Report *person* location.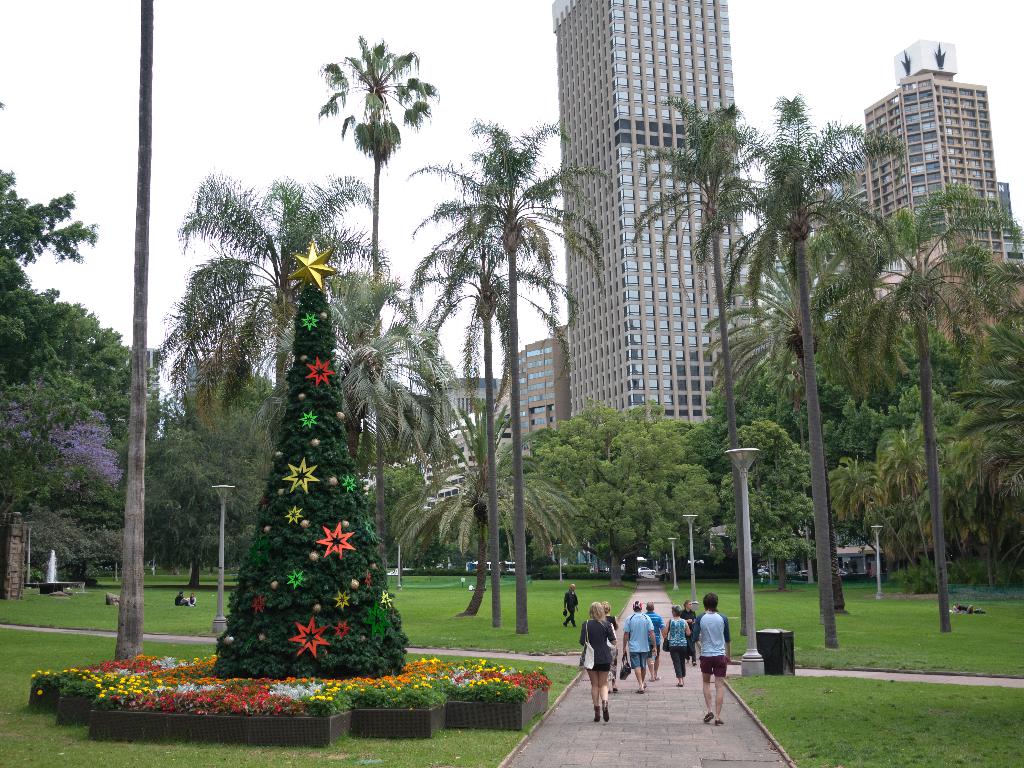
Report: box(174, 590, 193, 606).
